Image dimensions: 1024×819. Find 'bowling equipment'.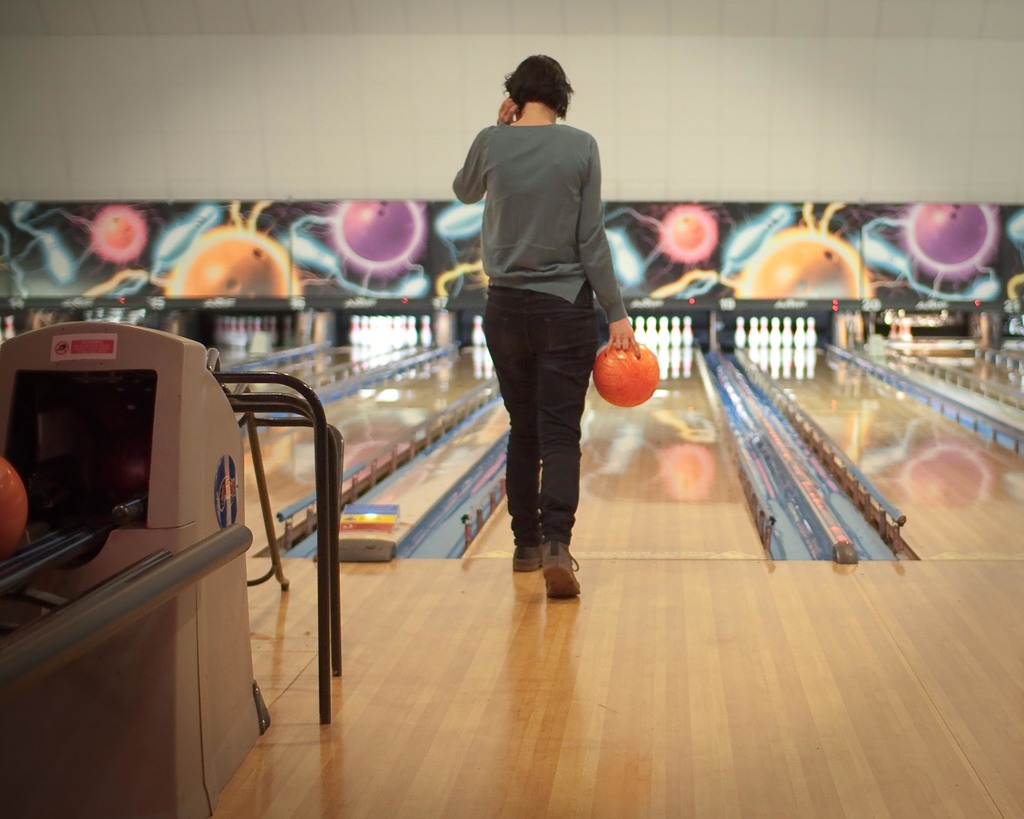
rect(673, 213, 707, 249).
